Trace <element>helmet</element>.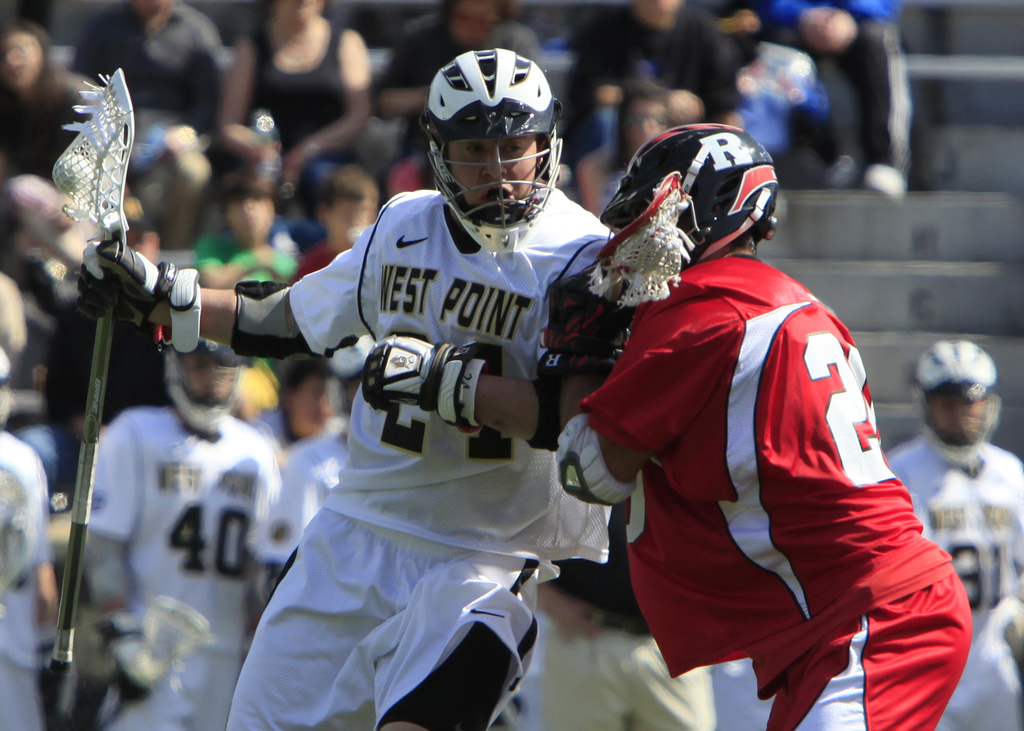
Traced to l=915, t=341, r=1020, b=463.
